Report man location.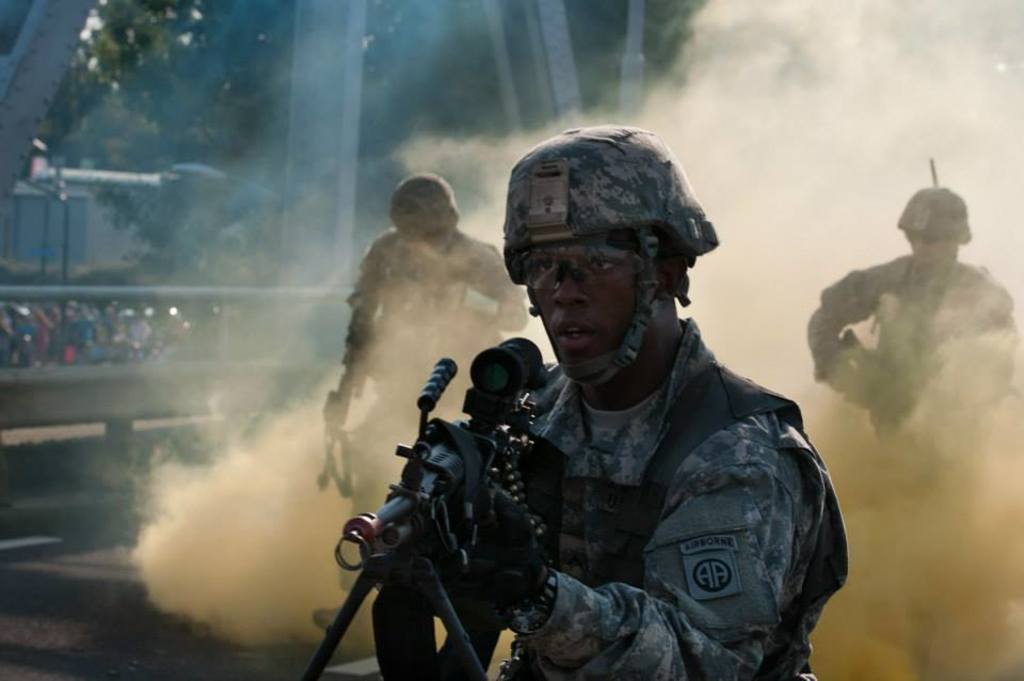
Report: BBox(374, 125, 848, 680).
